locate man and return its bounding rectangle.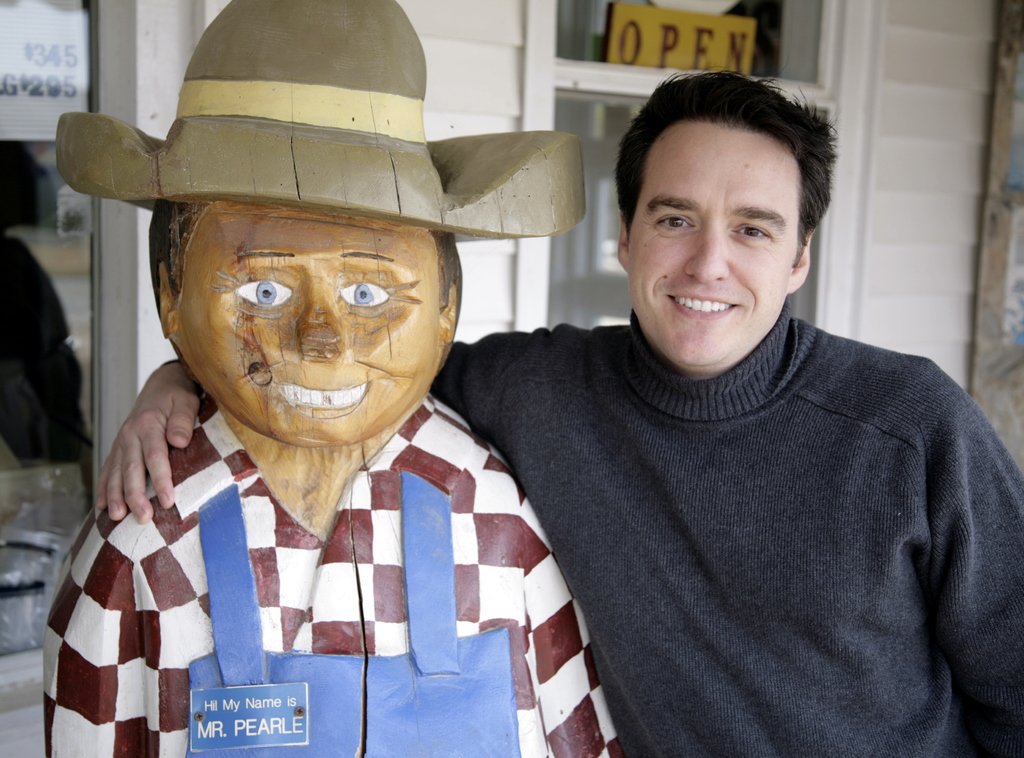
[left=31, top=0, right=627, bottom=755].
